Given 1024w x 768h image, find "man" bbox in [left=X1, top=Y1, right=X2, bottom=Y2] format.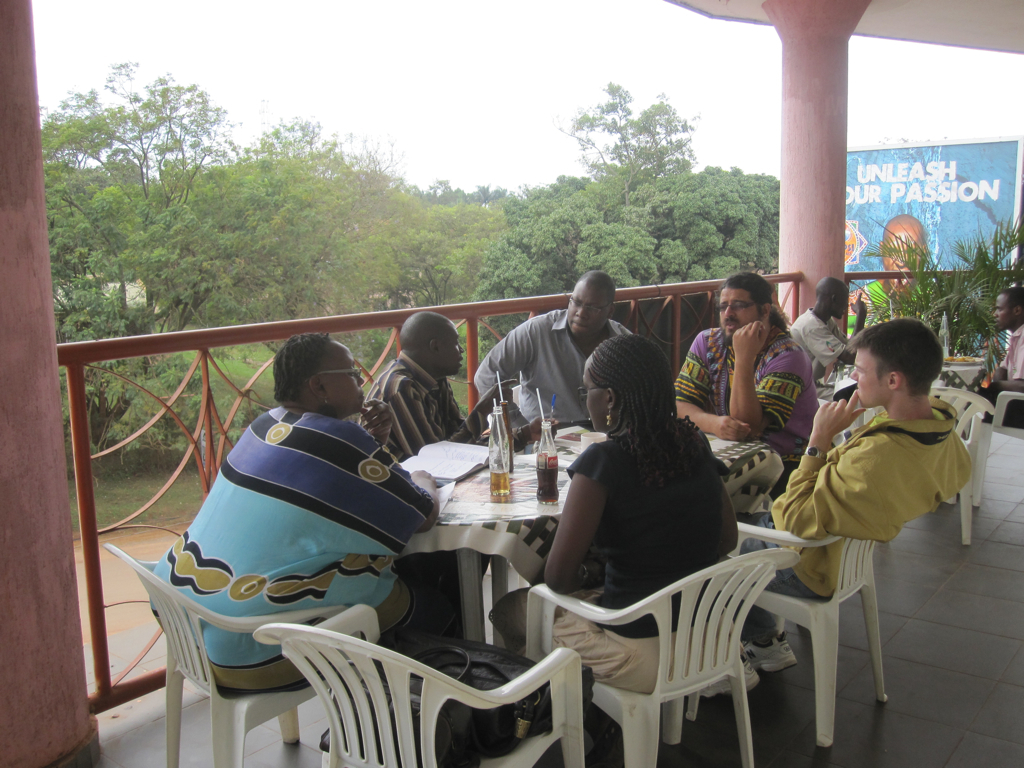
[left=470, top=261, right=631, bottom=428].
